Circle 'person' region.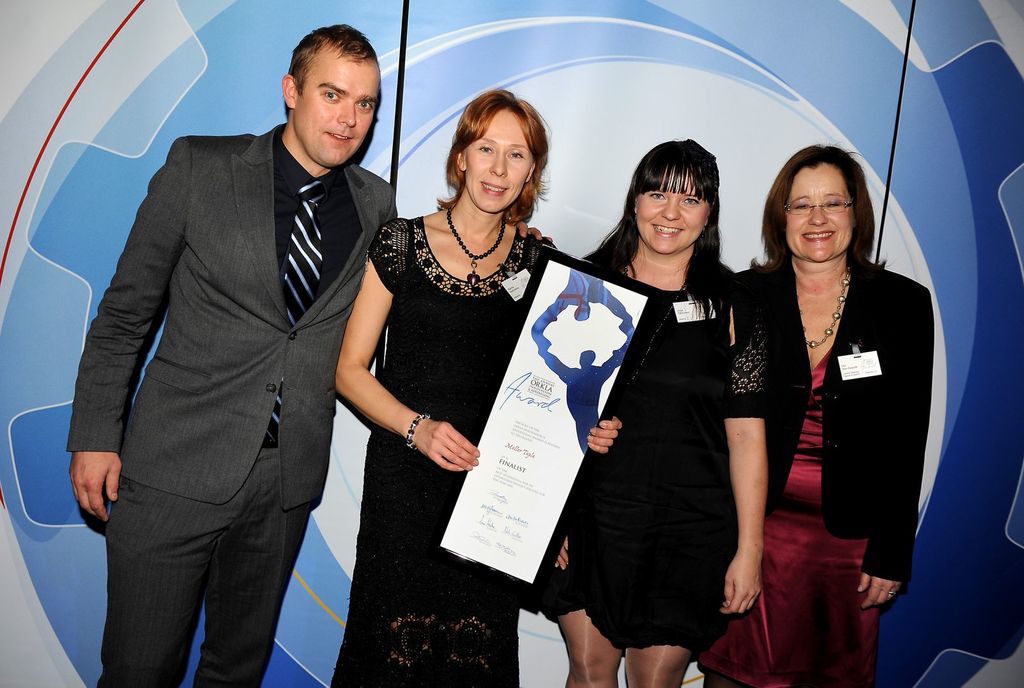
Region: detection(541, 134, 773, 687).
